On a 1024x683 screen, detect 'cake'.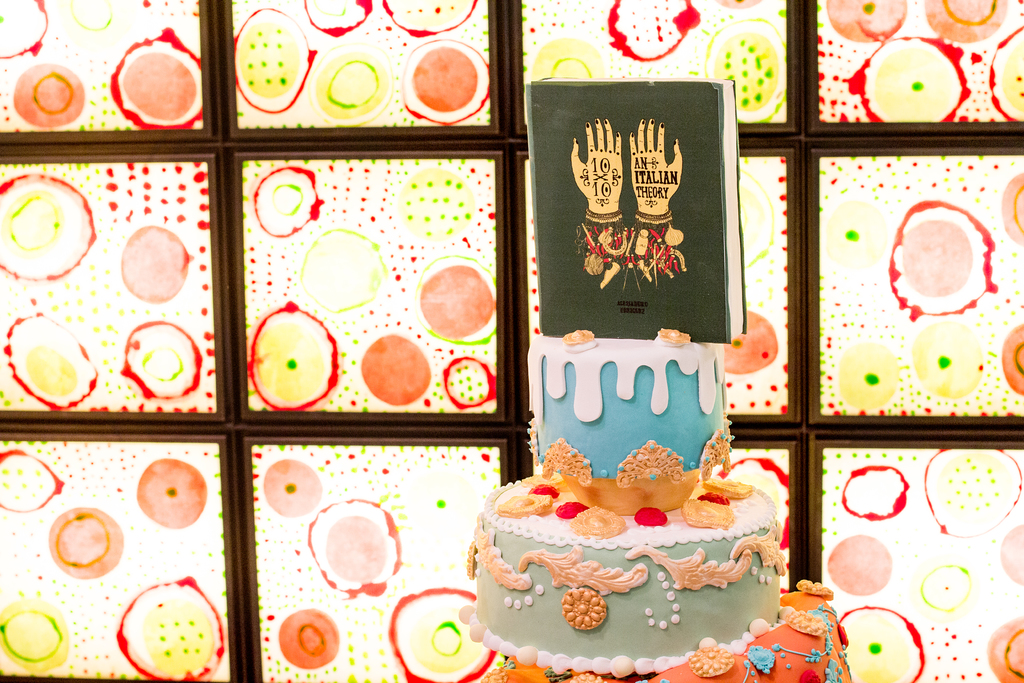
[left=454, top=331, right=781, bottom=680].
